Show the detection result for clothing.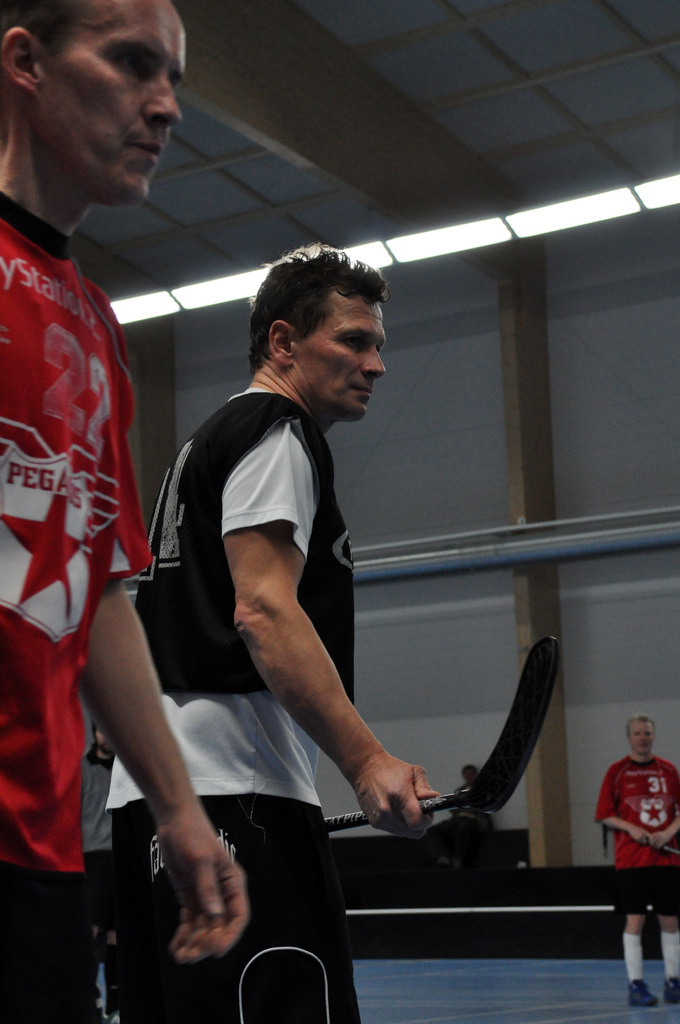
x1=104, y1=383, x2=366, y2=1023.
